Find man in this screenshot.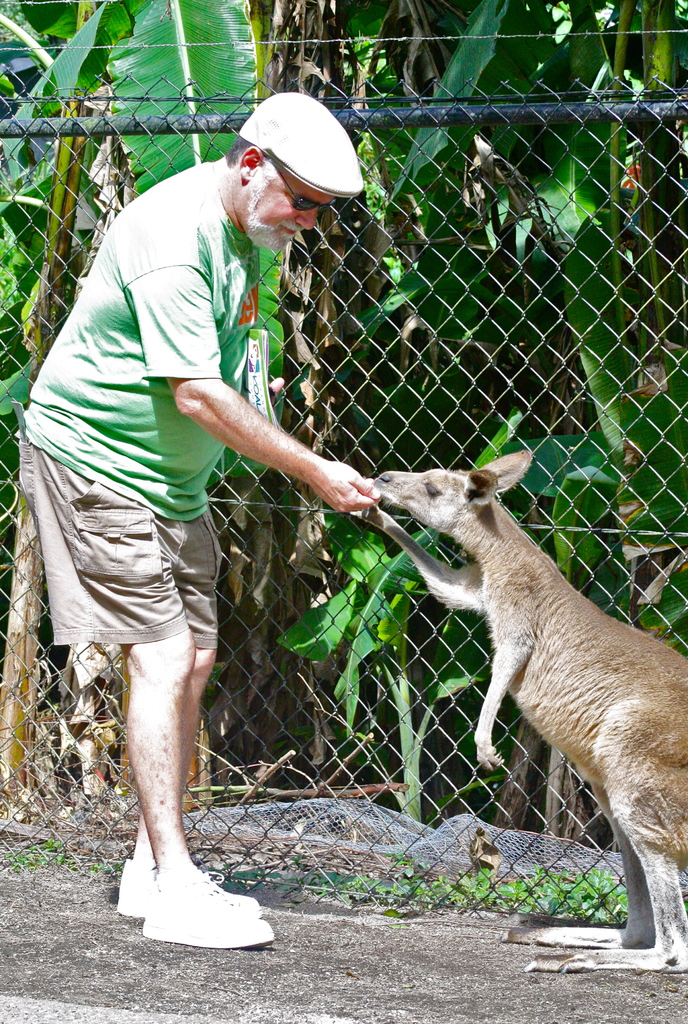
The bounding box for man is <box>53,90,475,931</box>.
